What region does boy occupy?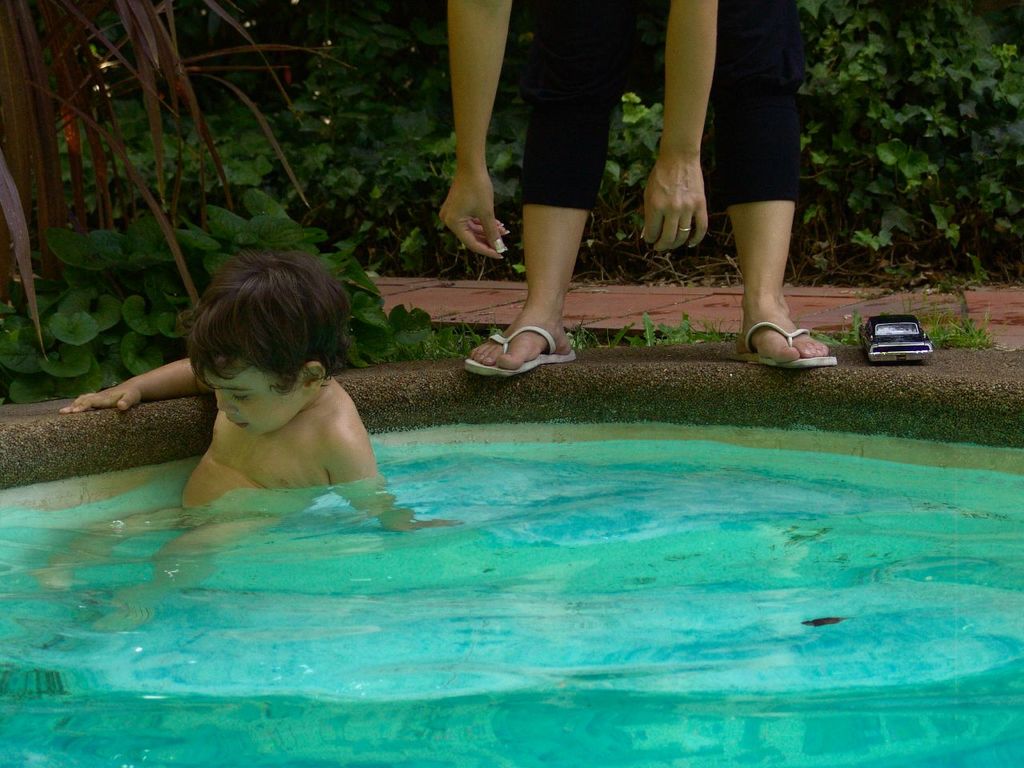
118:253:405:509.
